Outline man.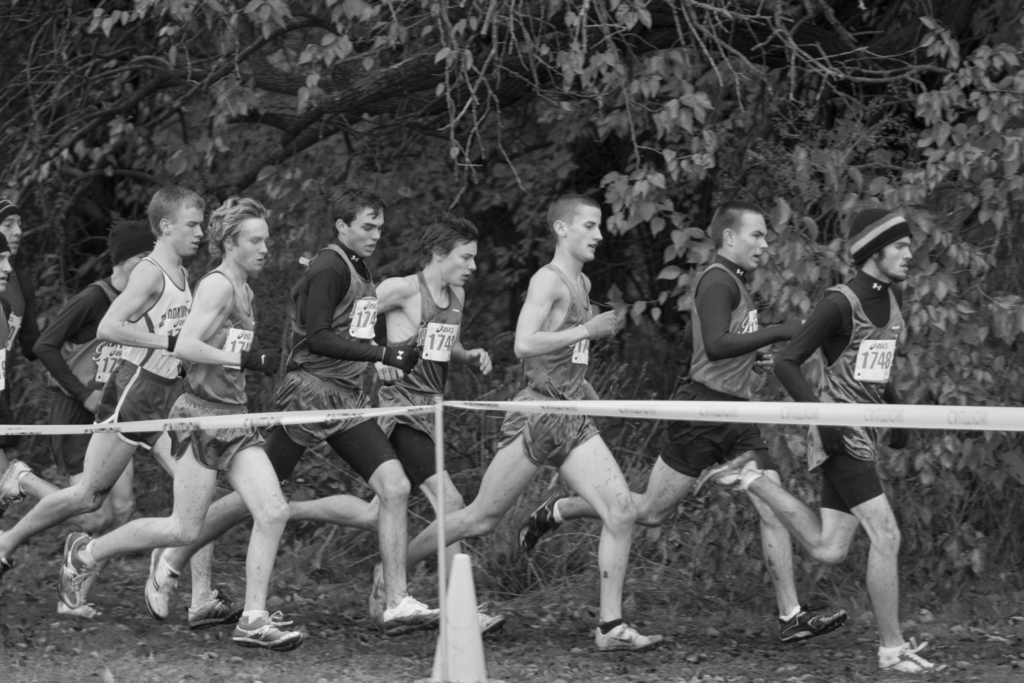
Outline: bbox=(0, 213, 170, 534).
